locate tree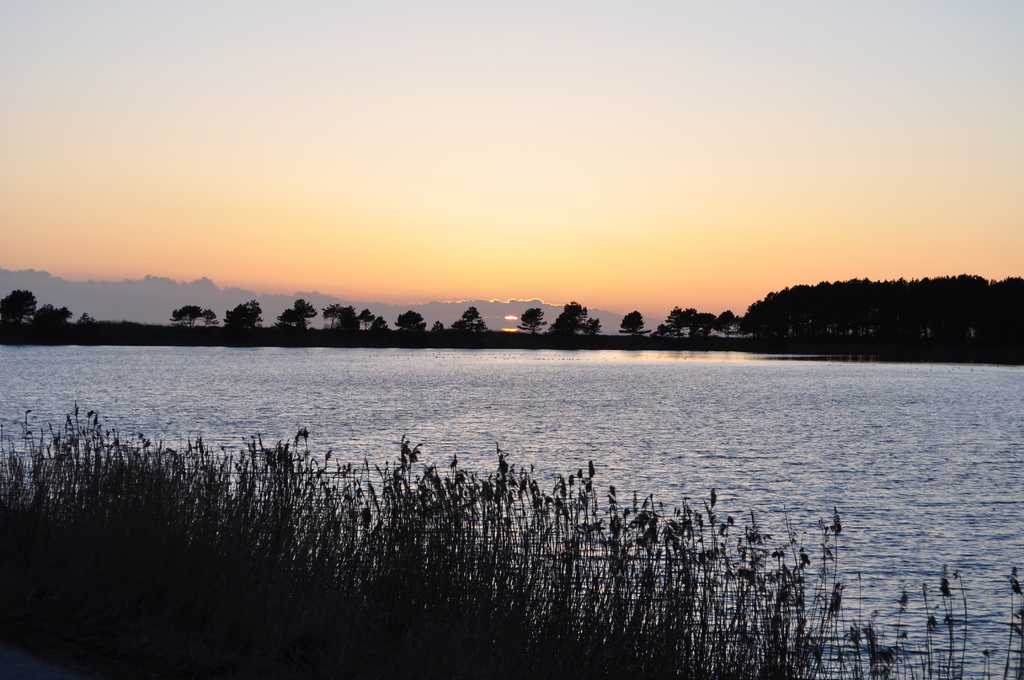
(0,285,45,327)
